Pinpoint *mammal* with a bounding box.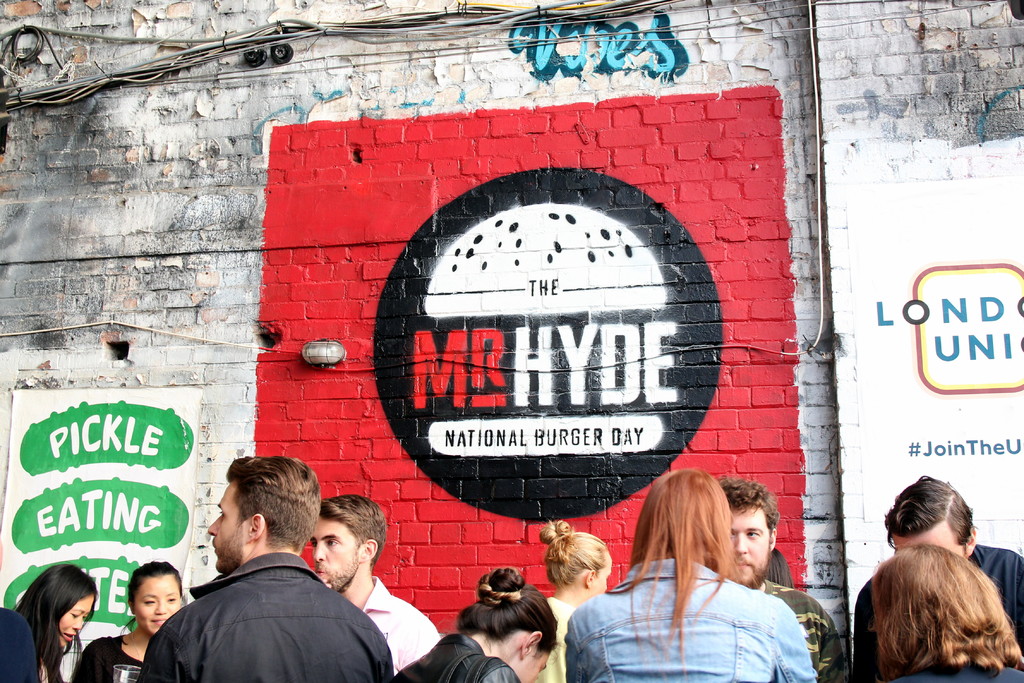
x1=867 y1=543 x2=1023 y2=682.
